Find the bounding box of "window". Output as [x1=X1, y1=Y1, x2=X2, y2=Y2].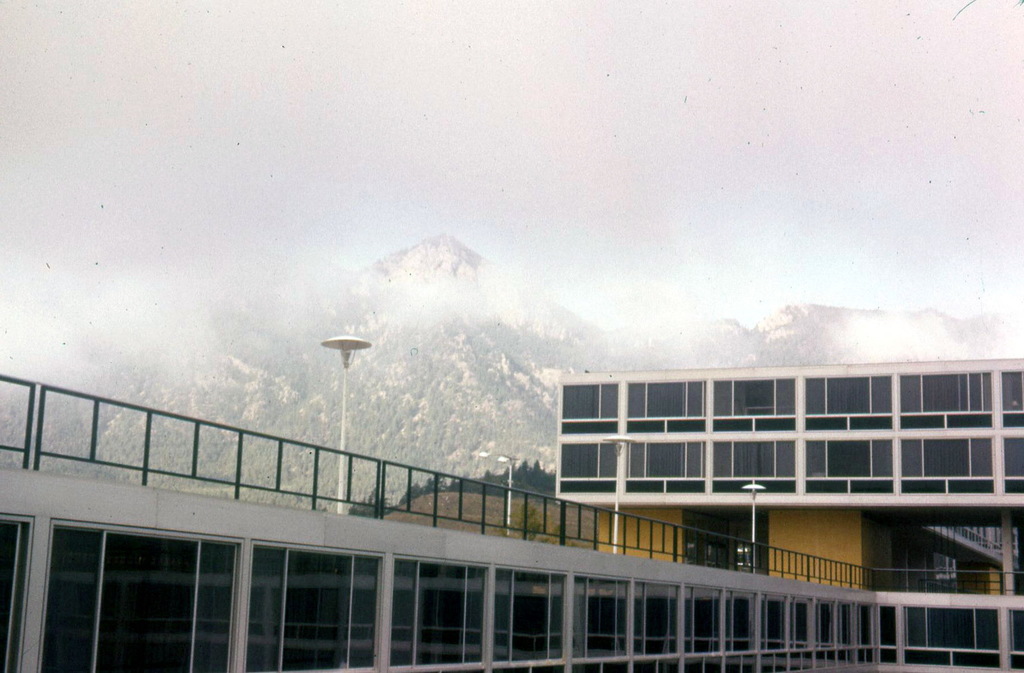
[x1=561, y1=382, x2=624, y2=433].
